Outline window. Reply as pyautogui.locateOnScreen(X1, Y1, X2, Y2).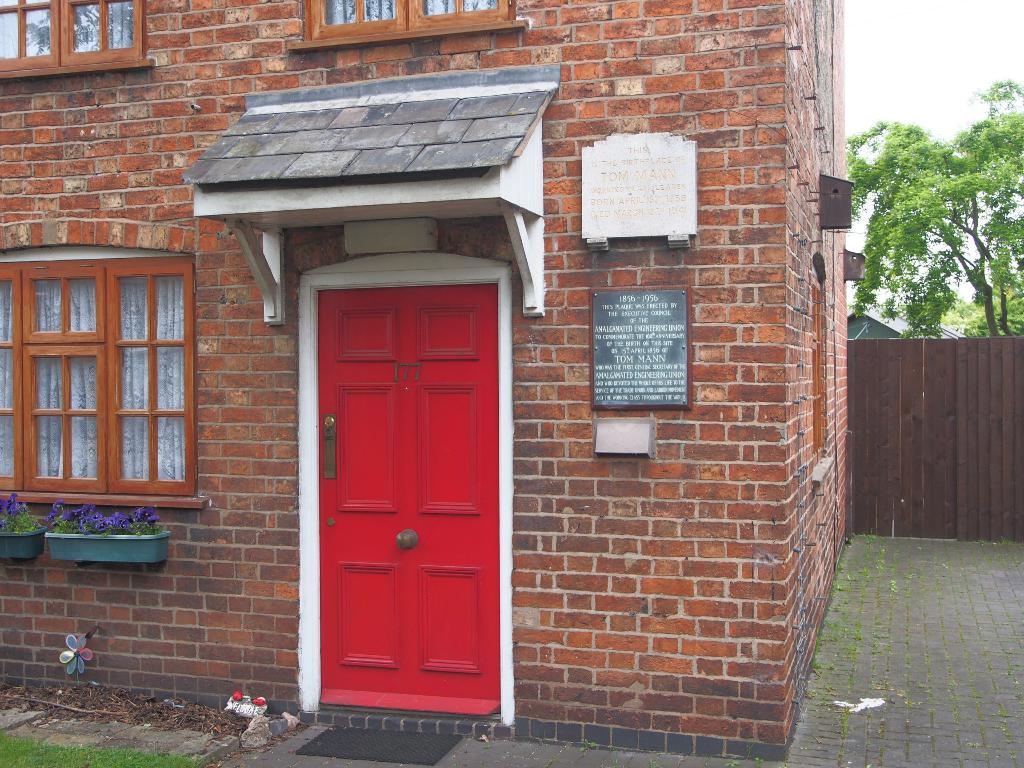
pyautogui.locateOnScreen(283, 0, 532, 45).
